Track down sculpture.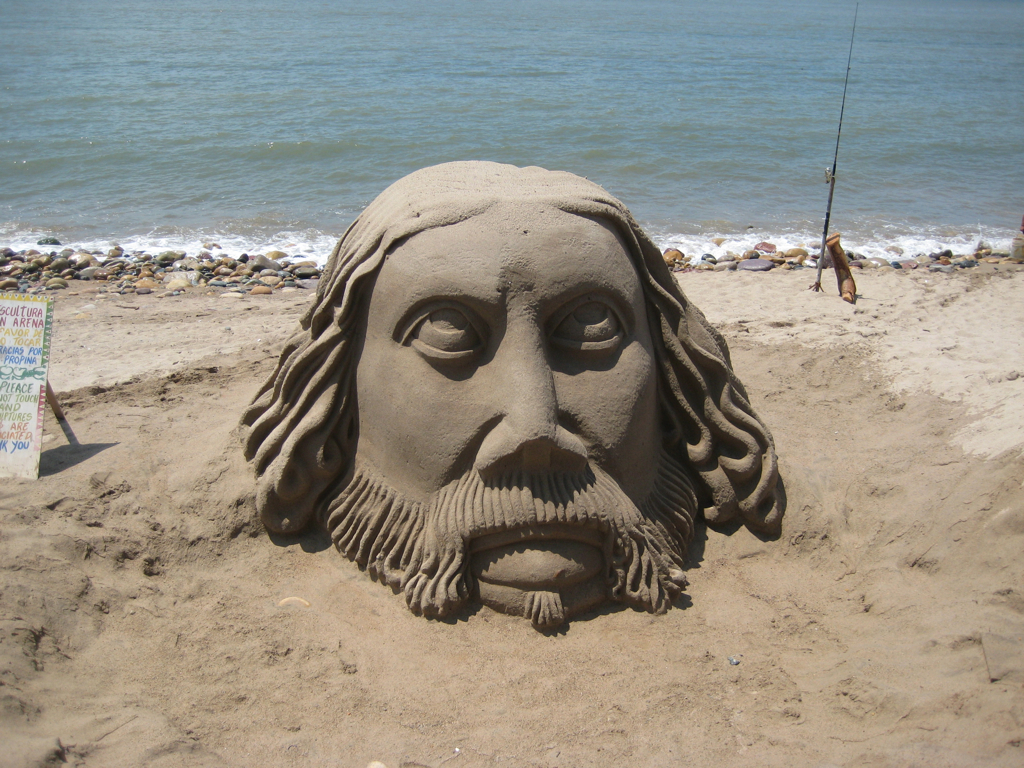
Tracked to bbox=[230, 162, 814, 641].
